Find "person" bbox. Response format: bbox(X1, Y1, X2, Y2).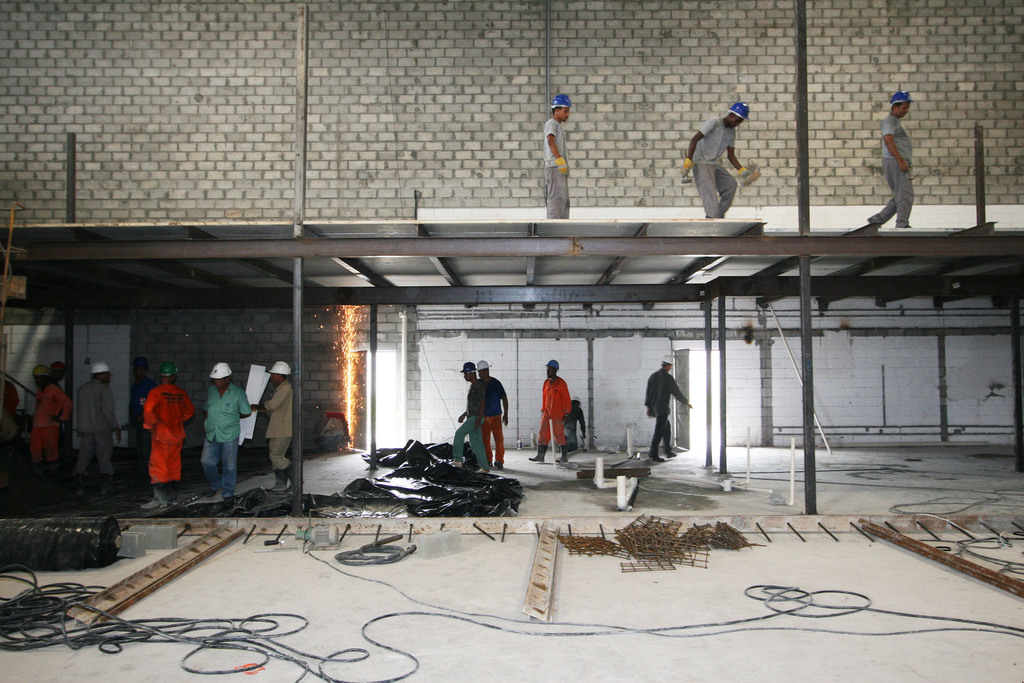
bbox(452, 359, 484, 470).
